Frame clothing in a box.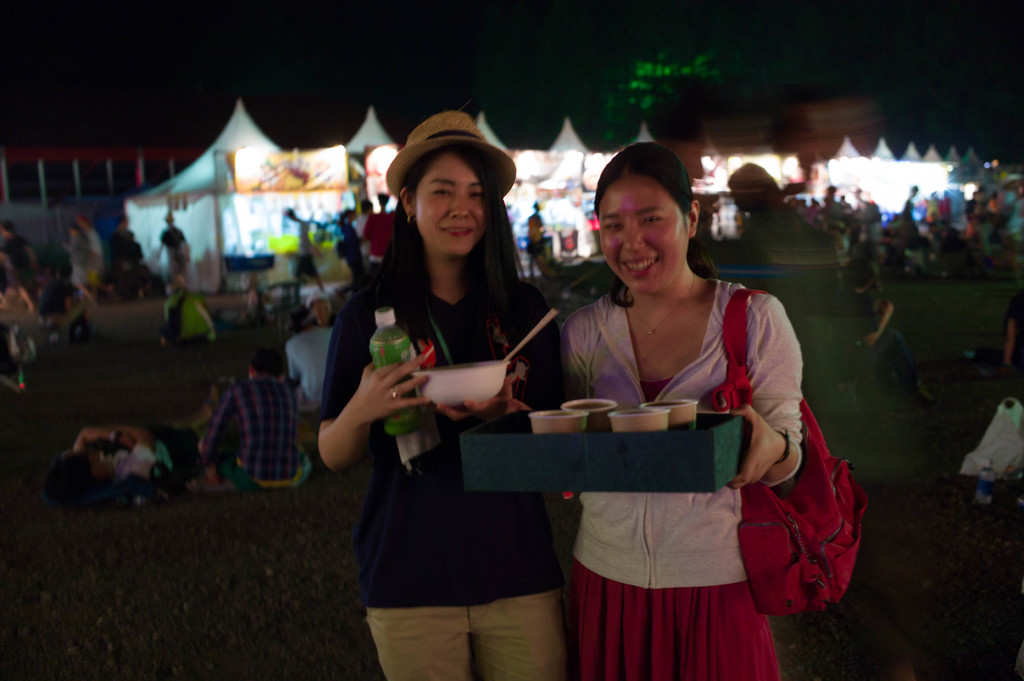
bbox=(166, 291, 218, 344).
